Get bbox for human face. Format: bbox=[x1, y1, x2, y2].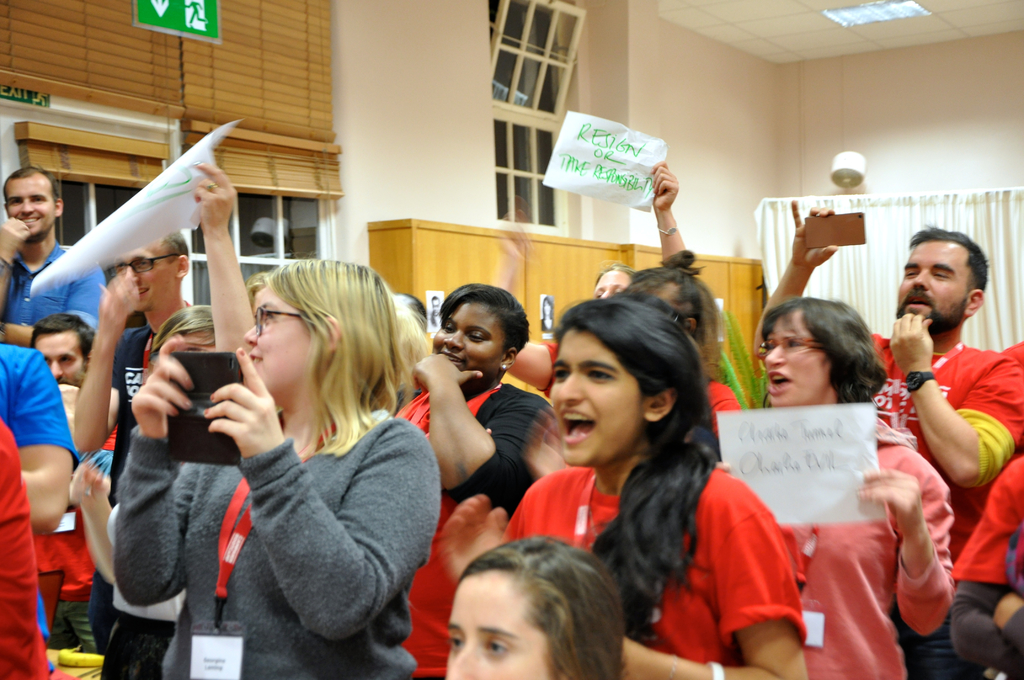
bbox=[760, 318, 826, 414].
